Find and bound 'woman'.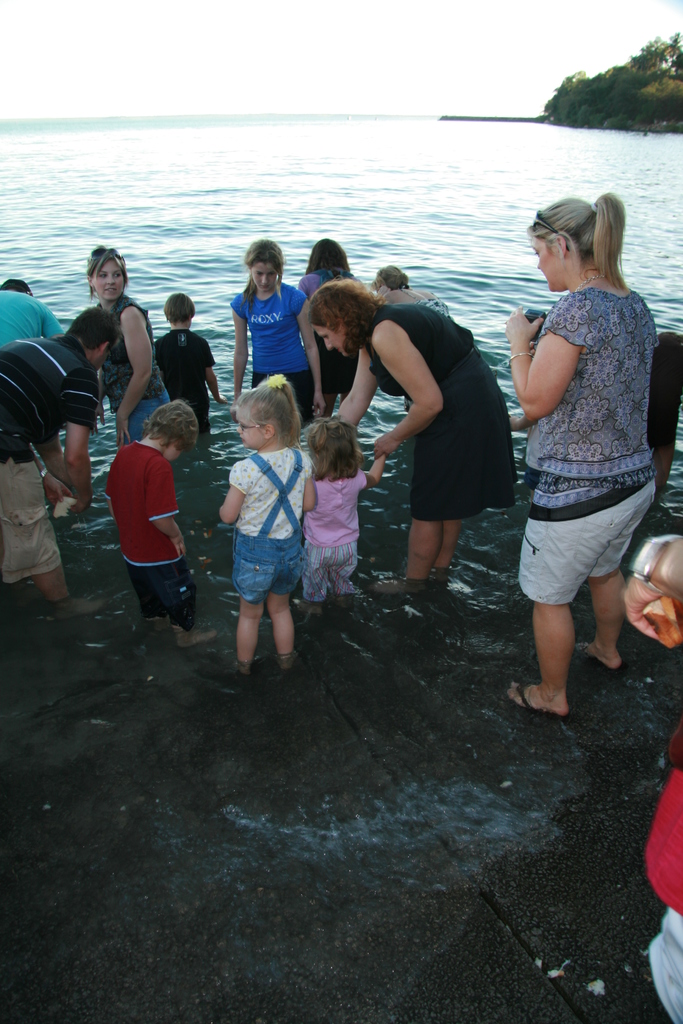
Bound: left=242, top=242, right=327, bottom=433.
